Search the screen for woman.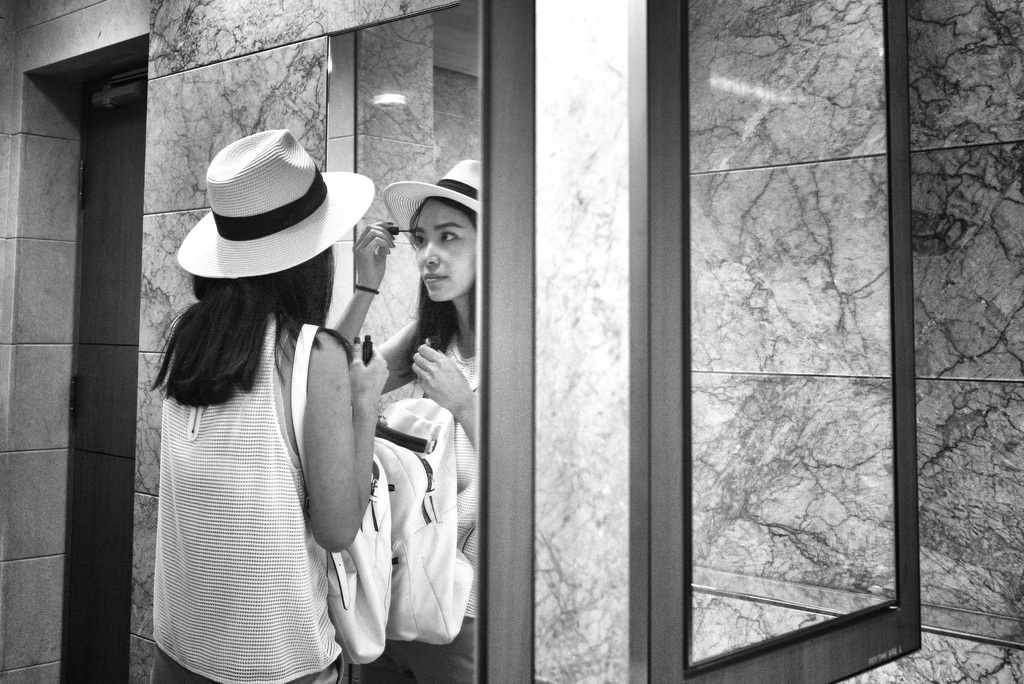
Found at (124, 184, 389, 671).
